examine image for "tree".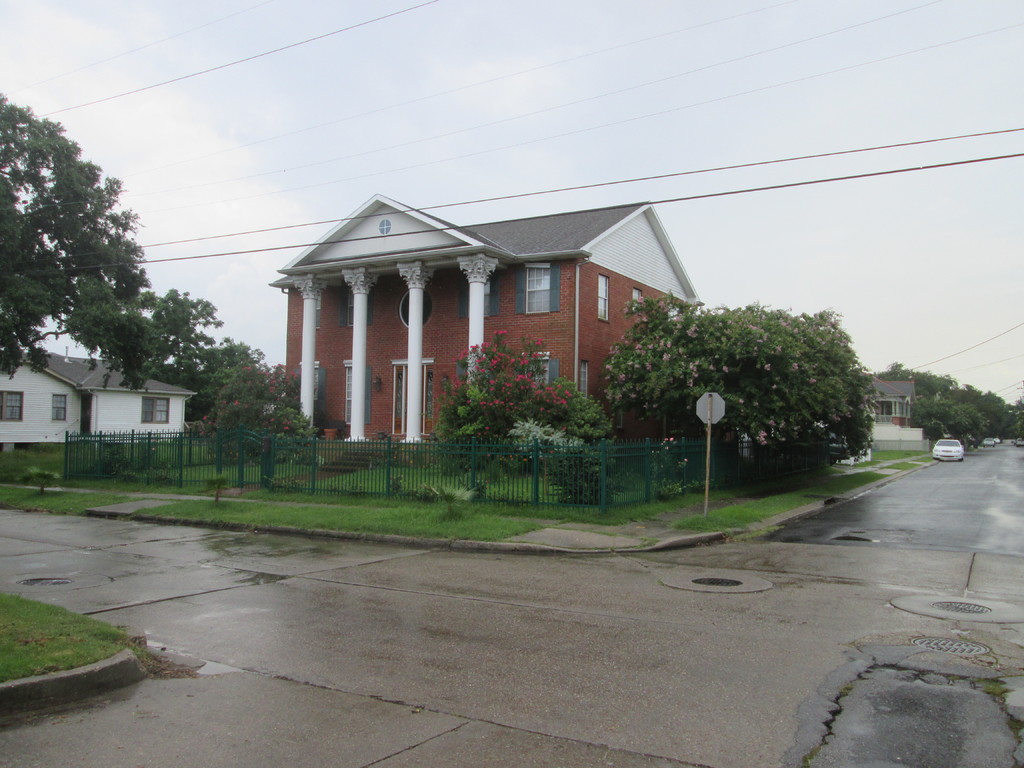
Examination result: 426 318 614 503.
